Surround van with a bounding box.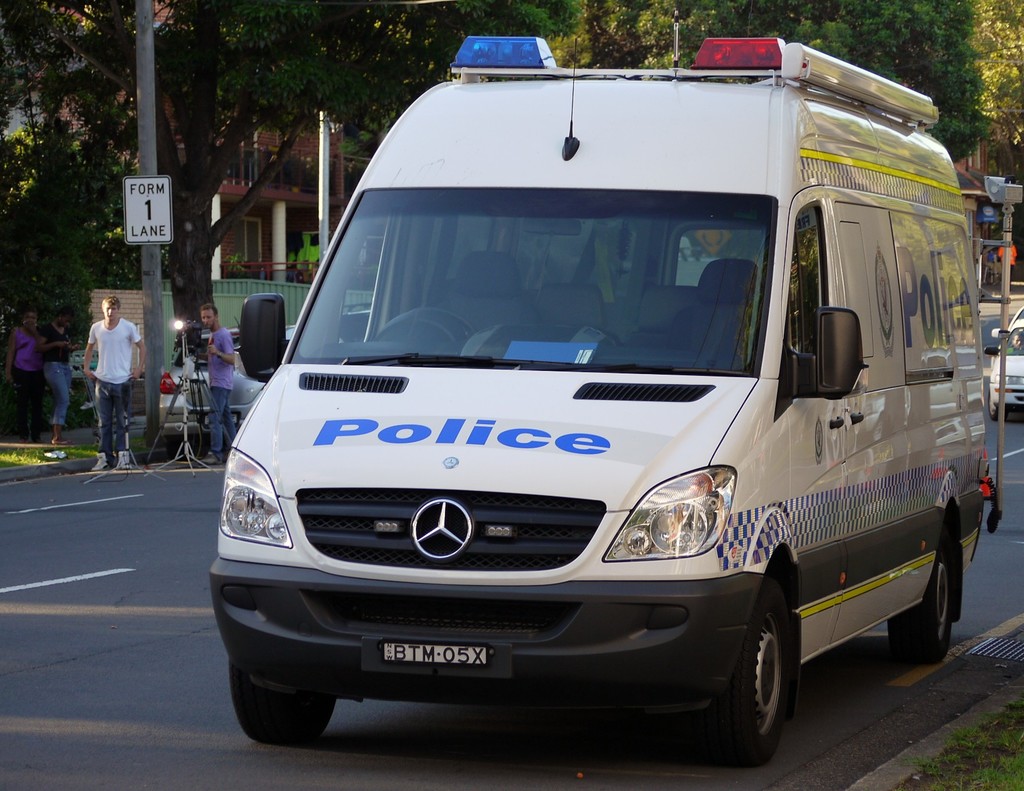
bbox=(204, 29, 991, 765).
